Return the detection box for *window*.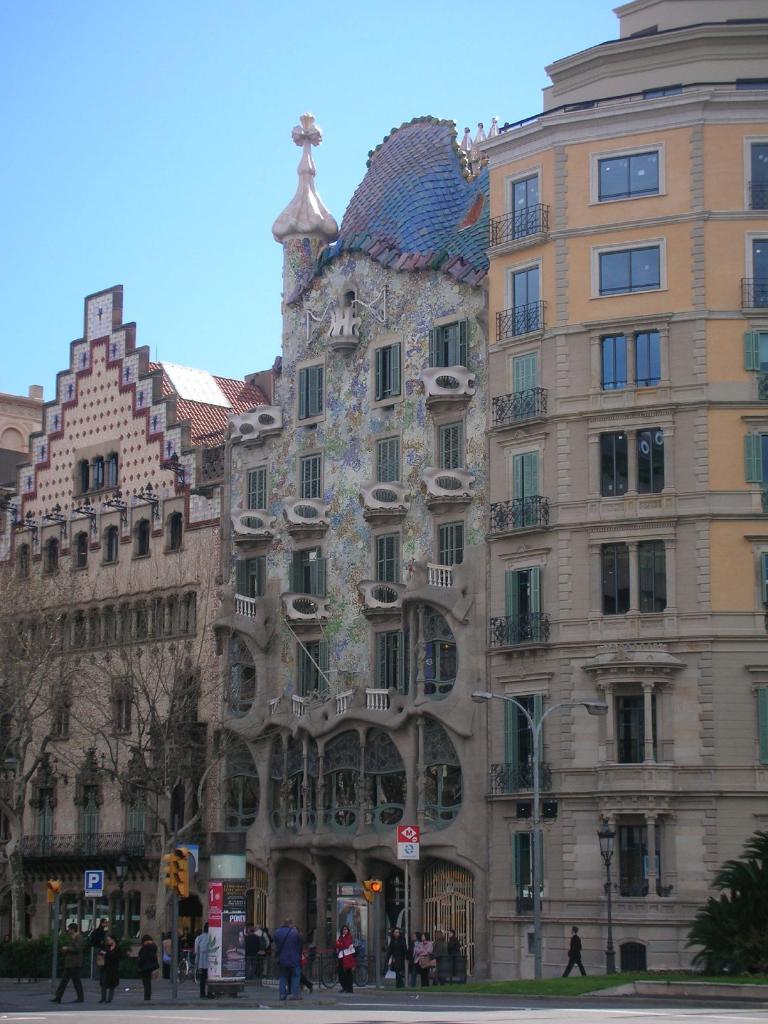
Rect(440, 421, 463, 476).
